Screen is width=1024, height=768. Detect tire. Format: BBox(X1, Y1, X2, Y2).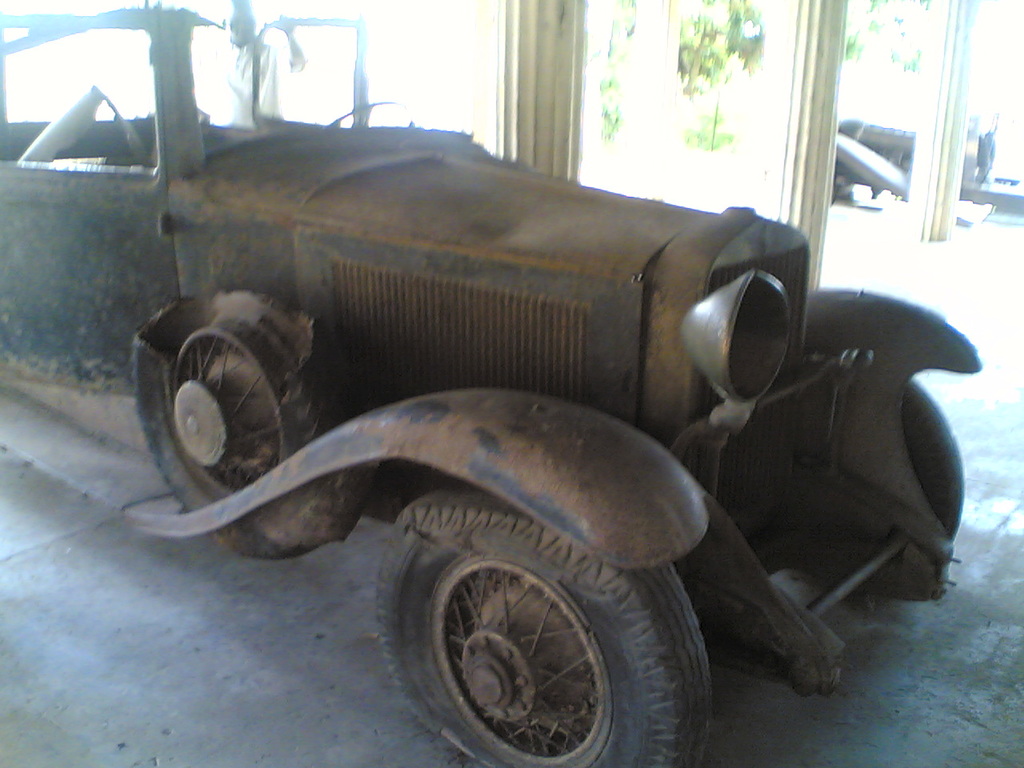
BBox(134, 287, 358, 575).
